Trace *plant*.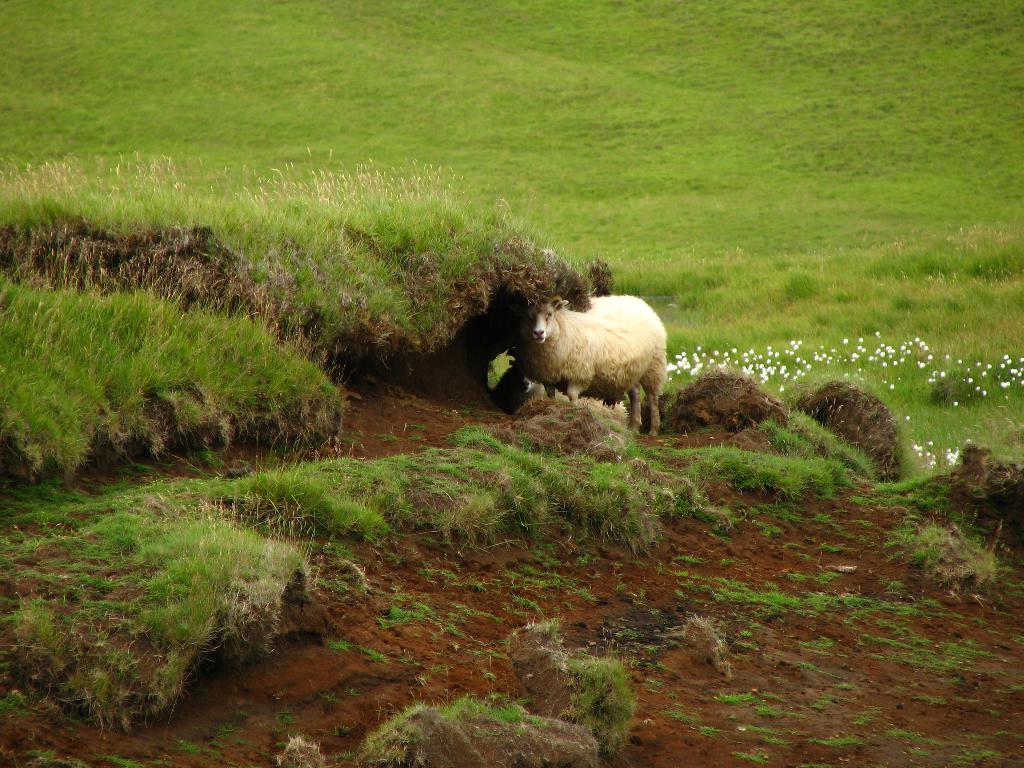
Traced to (x1=566, y1=655, x2=648, y2=758).
